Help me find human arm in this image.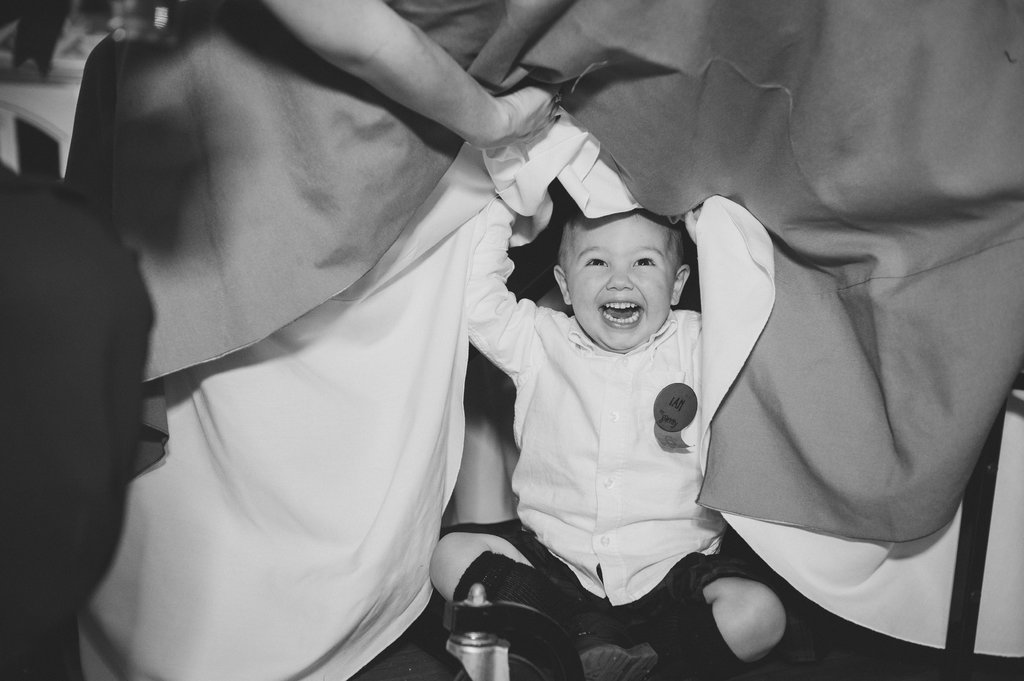
Found it: <bbox>459, 182, 554, 394</bbox>.
